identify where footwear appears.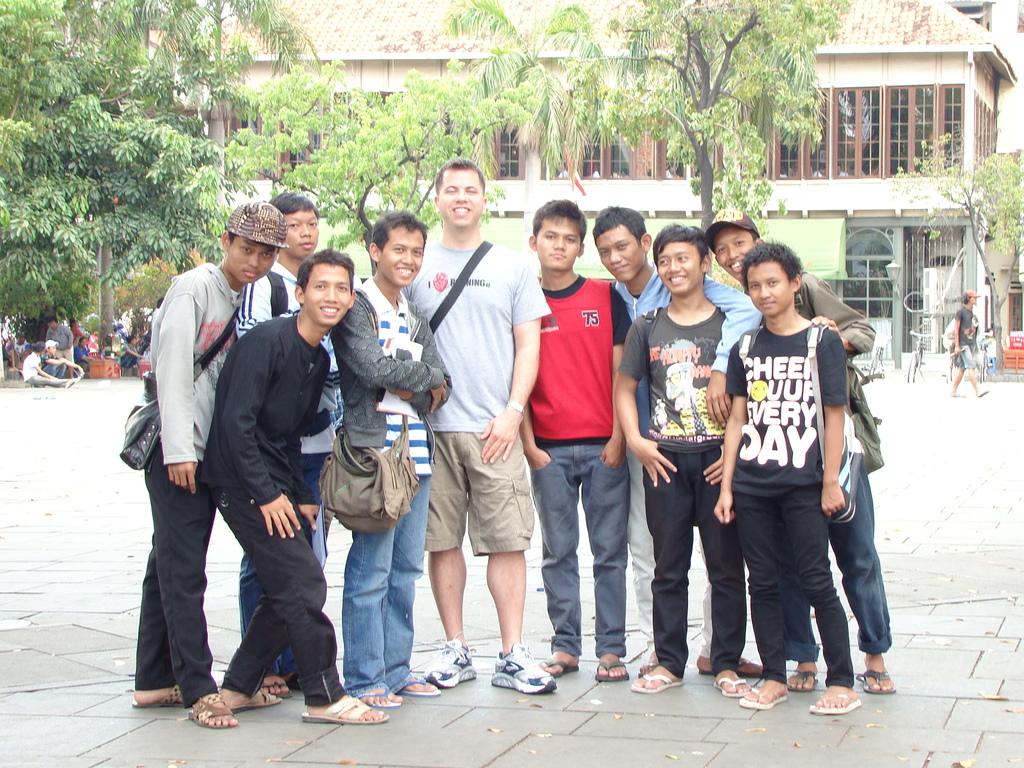
Appears at 808 692 862 717.
